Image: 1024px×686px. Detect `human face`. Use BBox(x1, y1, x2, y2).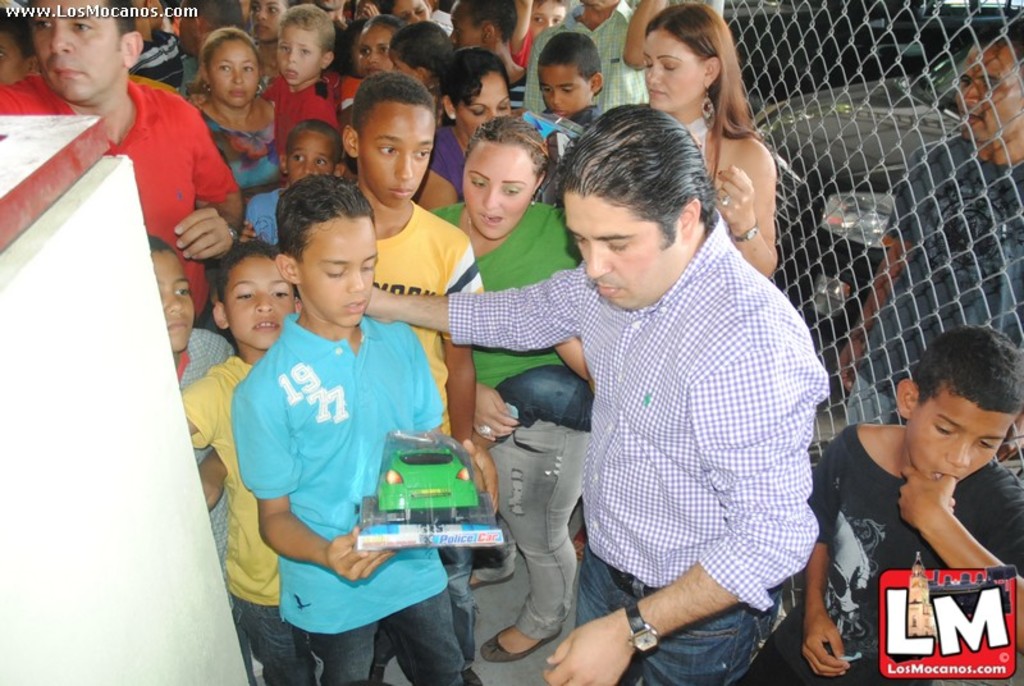
BBox(31, 0, 122, 104).
